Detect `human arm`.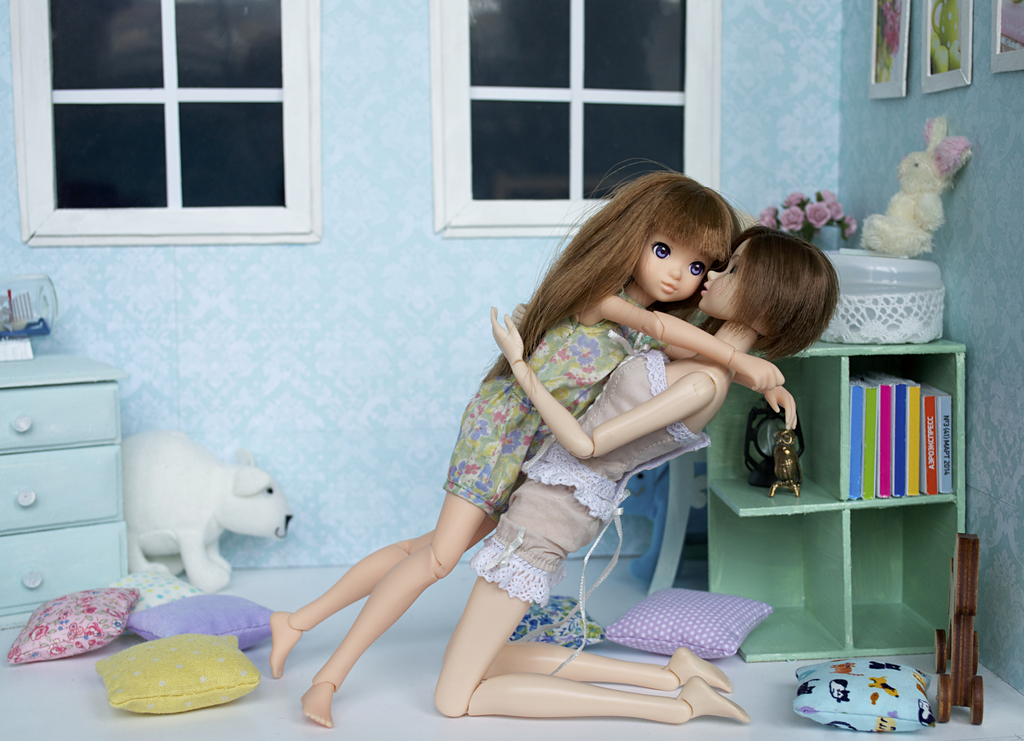
Detected at <region>598, 294, 783, 392</region>.
